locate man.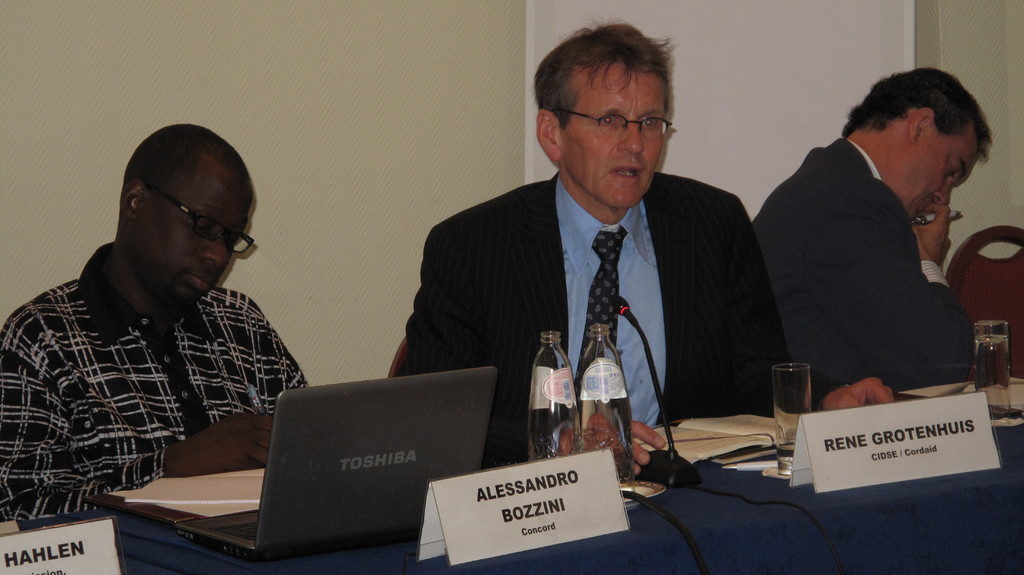
Bounding box: rect(394, 19, 893, 478).
